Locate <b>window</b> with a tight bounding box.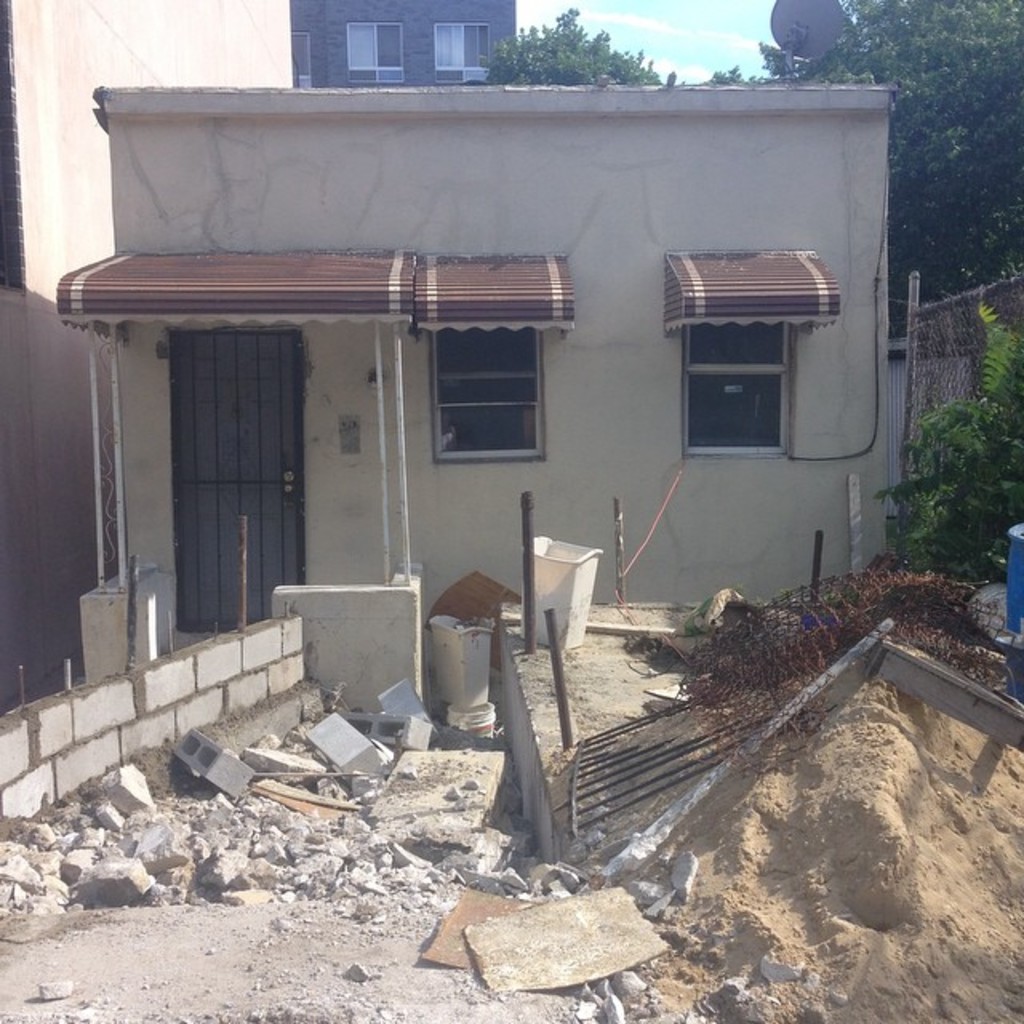
detection(432, 19, 493, 85).
